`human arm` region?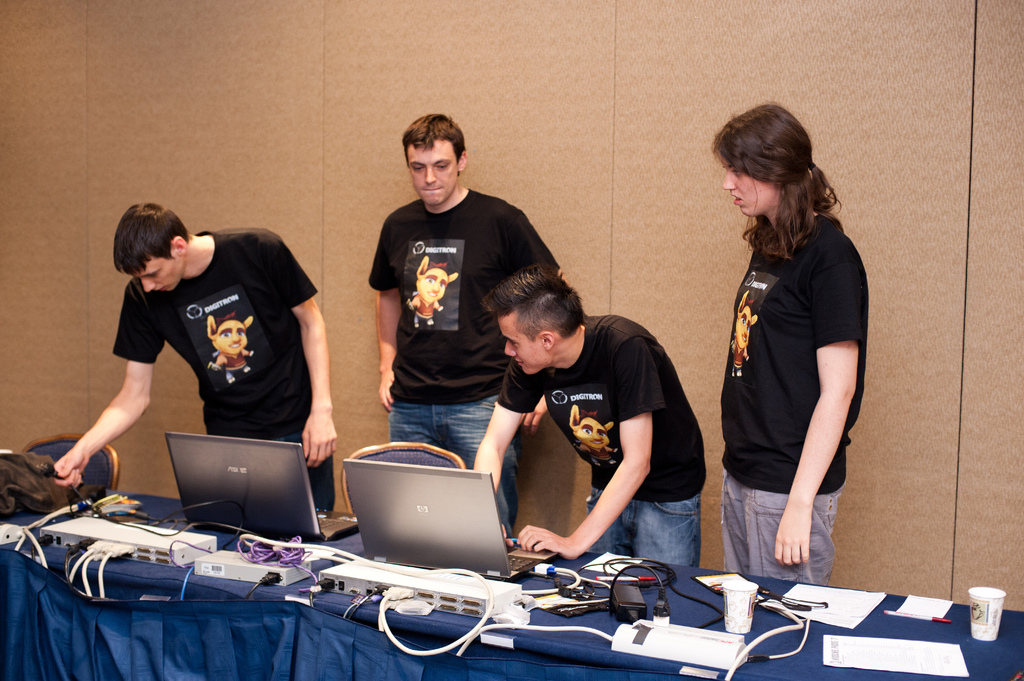
{"x1": 362, "y1": 214, "x2": 405, "y2": 412}
